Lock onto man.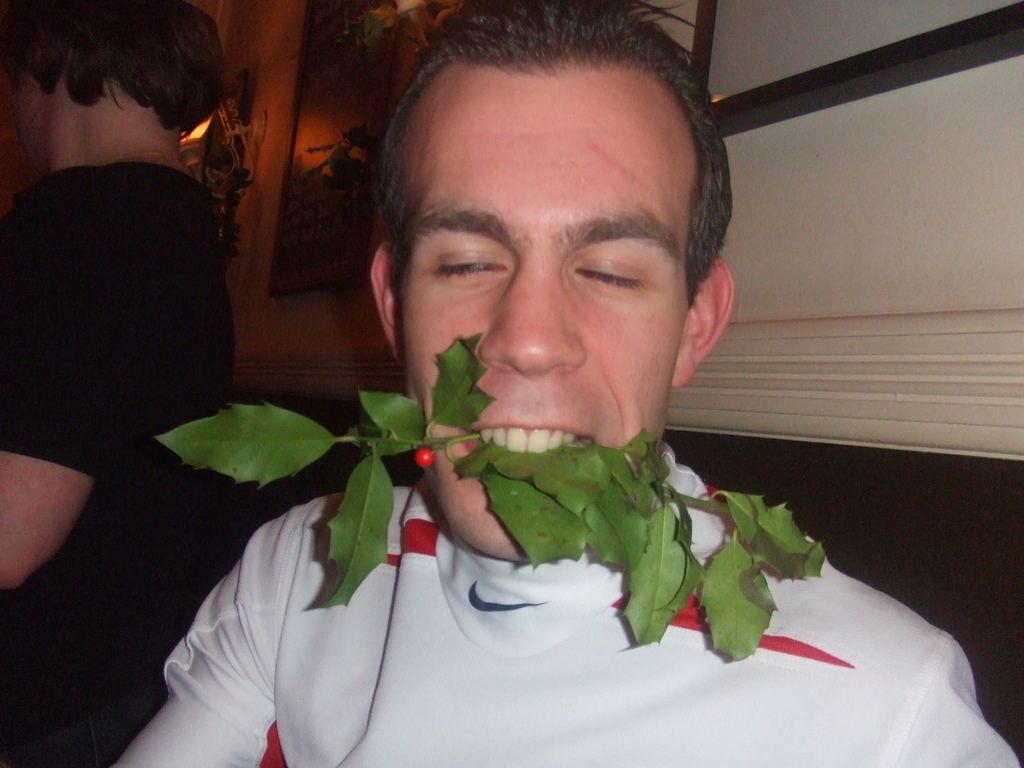
Locked: 102/0/1023/767.
